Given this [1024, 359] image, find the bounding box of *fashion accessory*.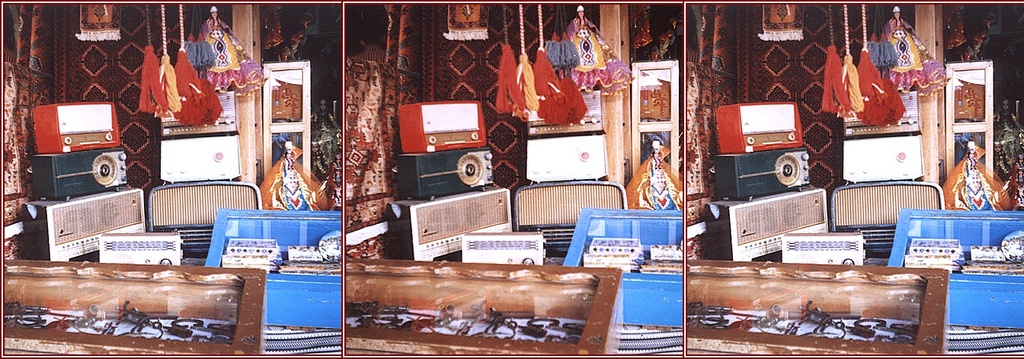
(576,5,587,10).
